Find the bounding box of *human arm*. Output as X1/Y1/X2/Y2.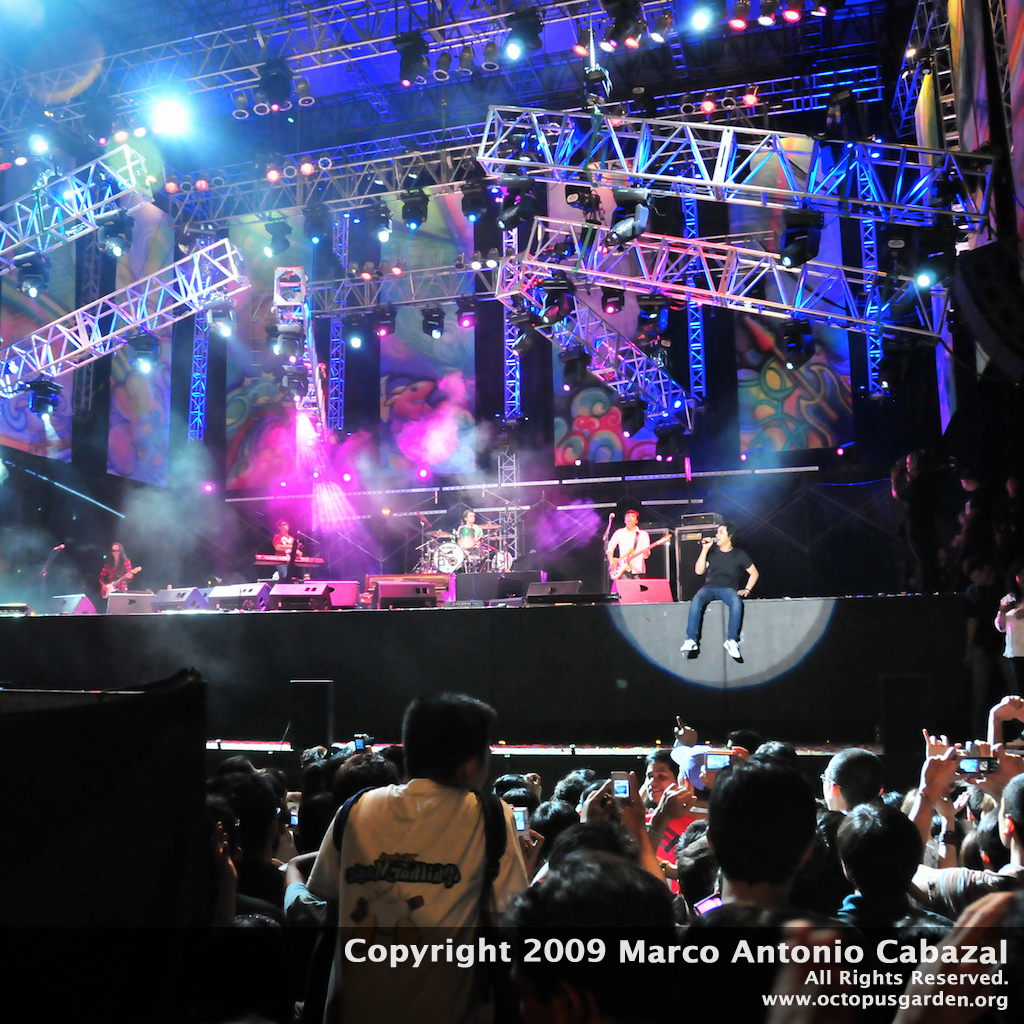
622/771/668/879.
